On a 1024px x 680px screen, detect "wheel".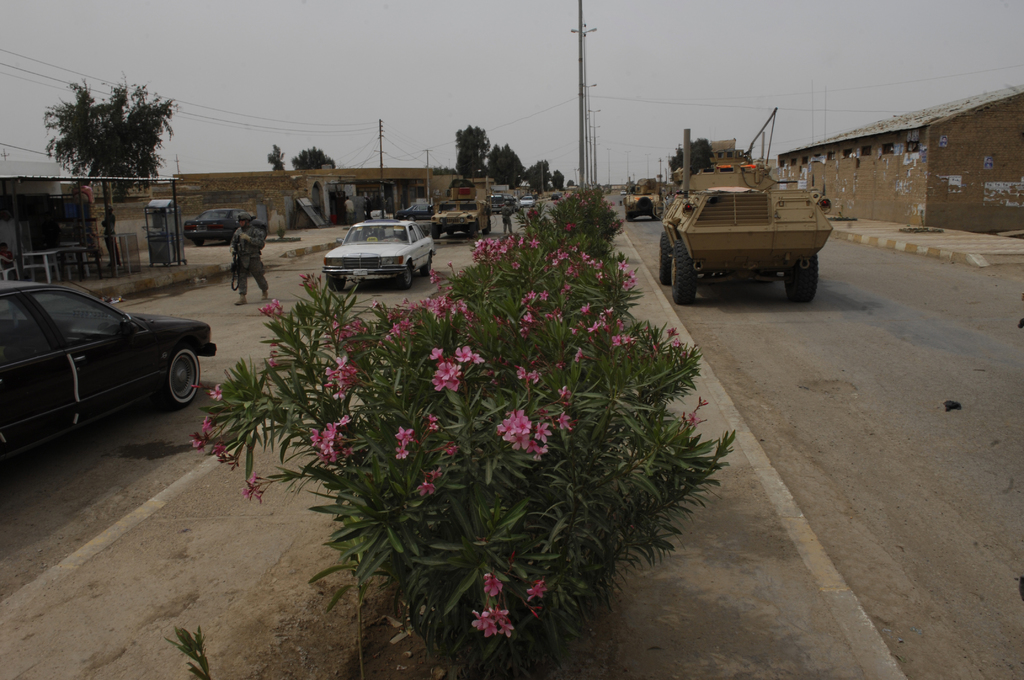
(787,257,819,303).
